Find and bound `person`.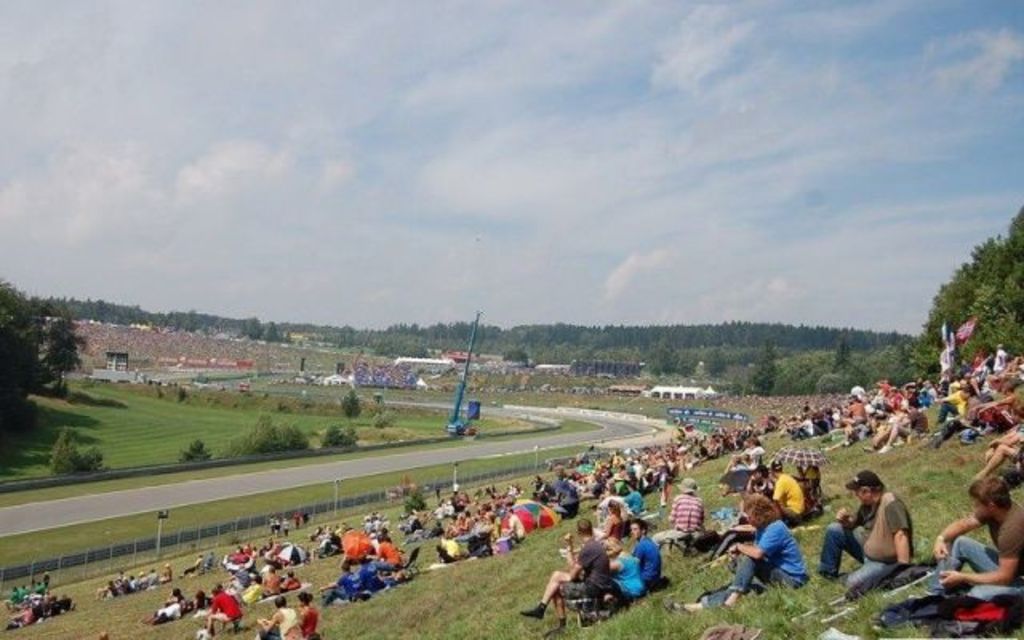
Bound: {"left": 622, "top": 515, "right": 664, "bottom": 589}.
